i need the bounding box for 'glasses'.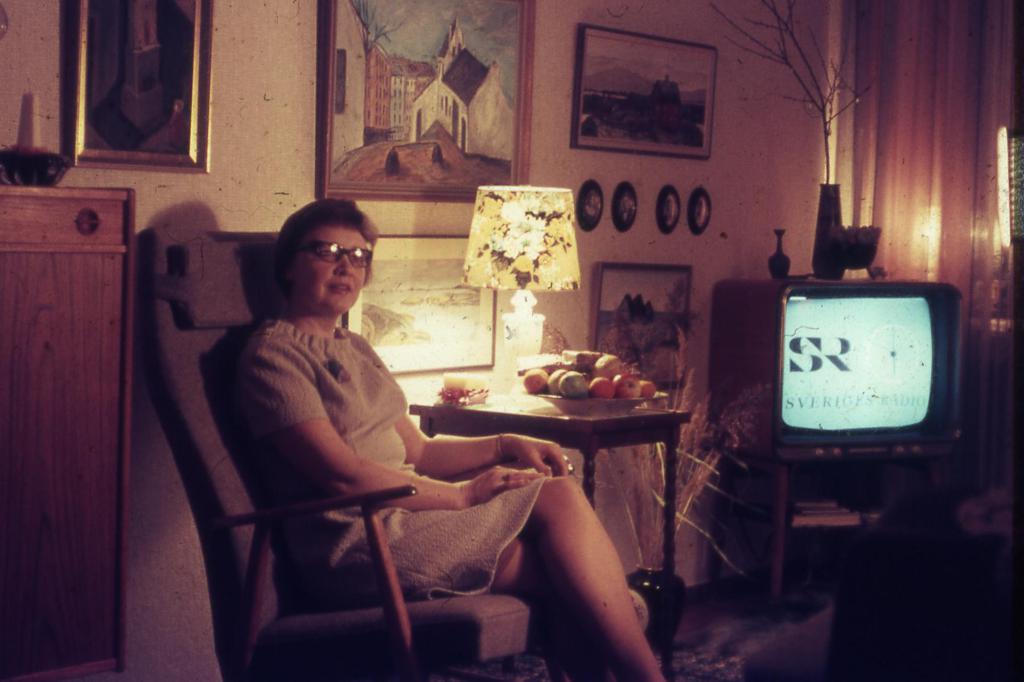
Here it is: 299 242 374 259.
